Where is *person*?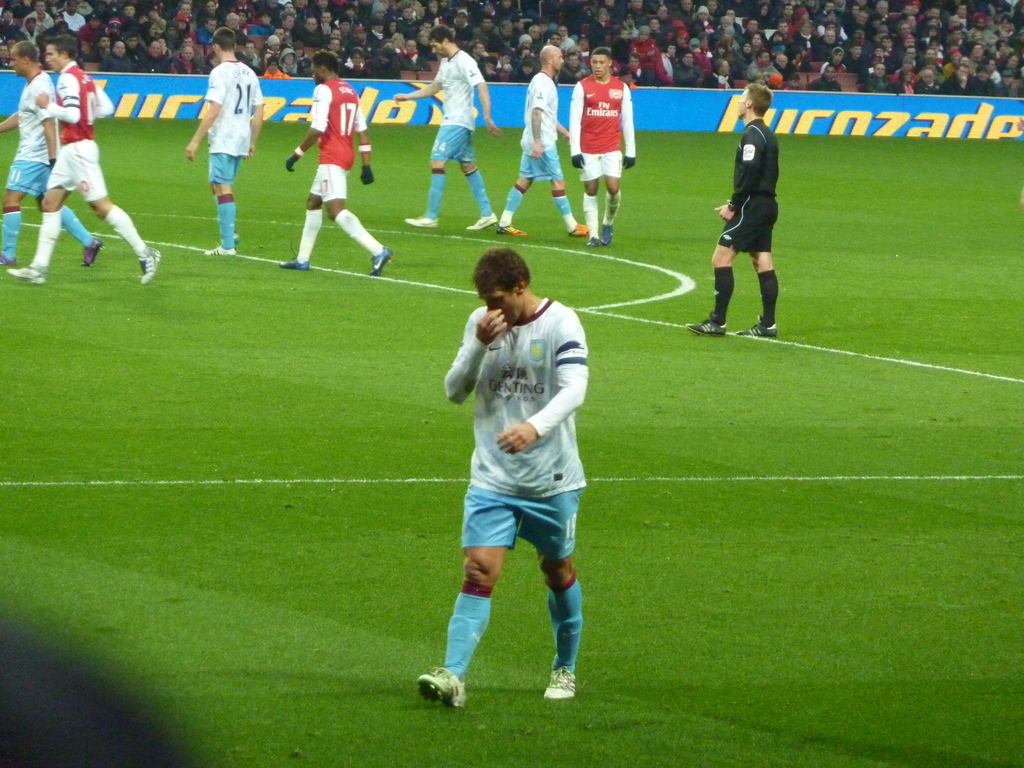
<box>572,45,637,250</box>.
